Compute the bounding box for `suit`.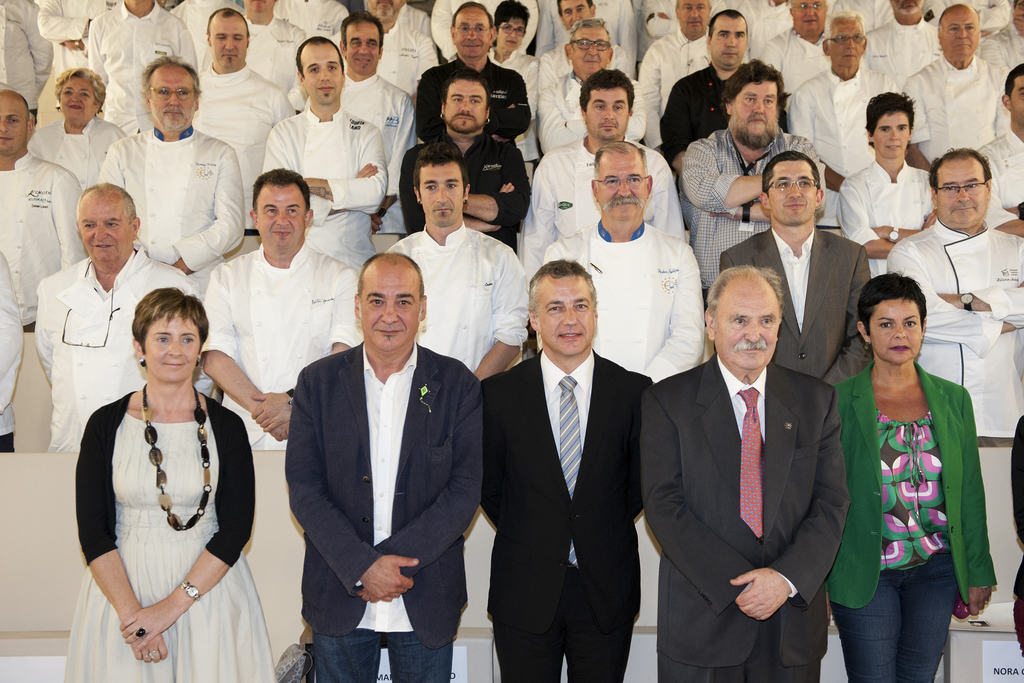
box(643, 347, 854, 682).
